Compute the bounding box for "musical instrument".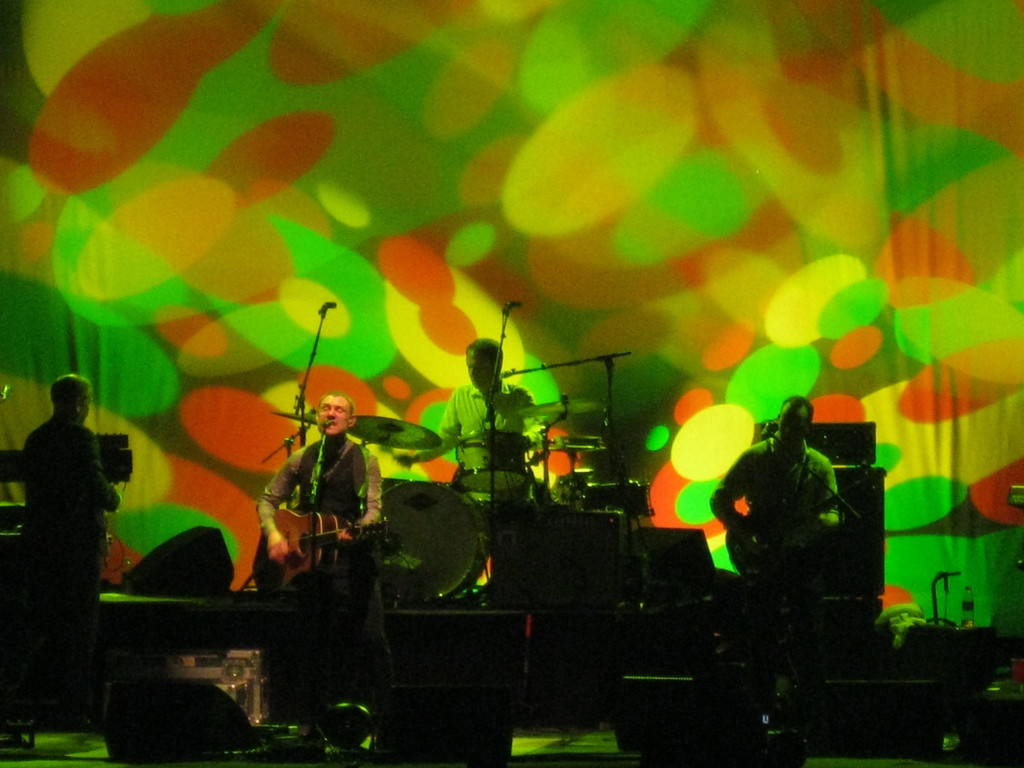
detection(726, 463, 888, 572).
